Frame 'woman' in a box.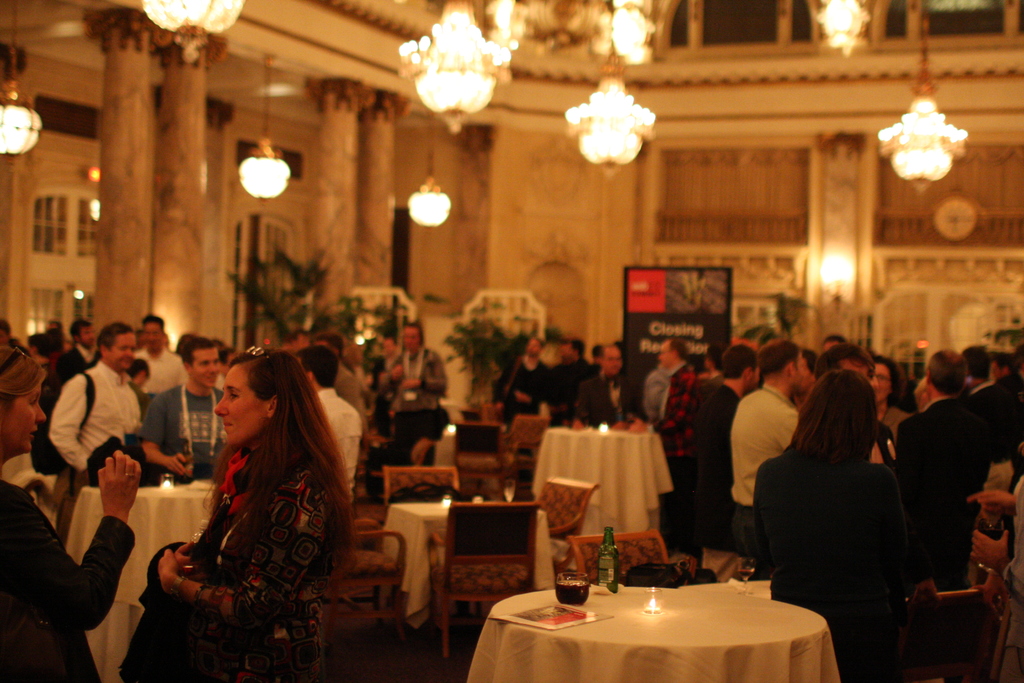
758,370,955,682.
